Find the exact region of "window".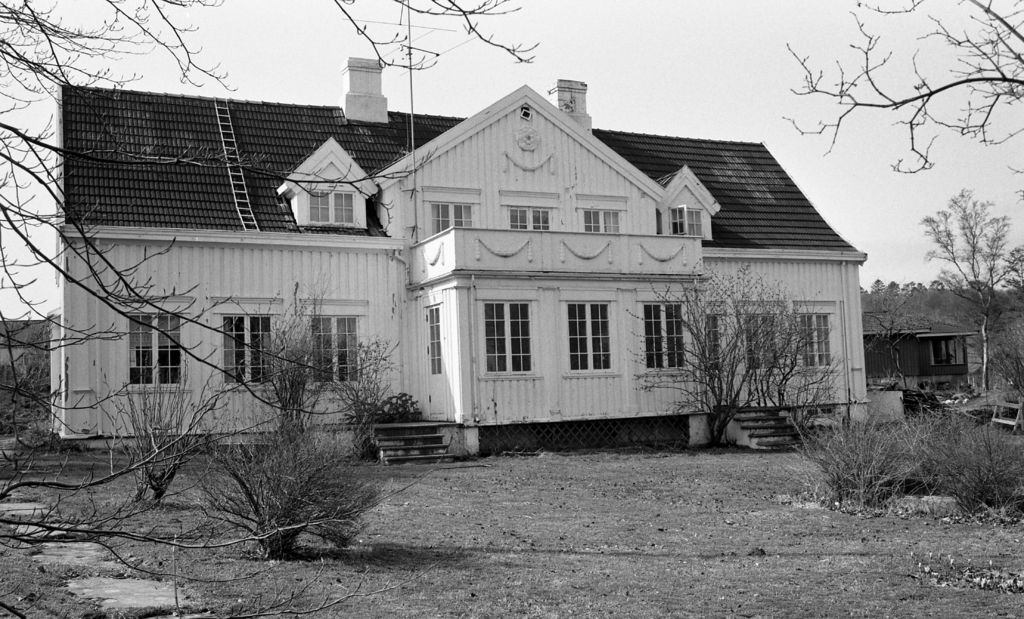
Exact region: detection(505, 204, 556, 230).
